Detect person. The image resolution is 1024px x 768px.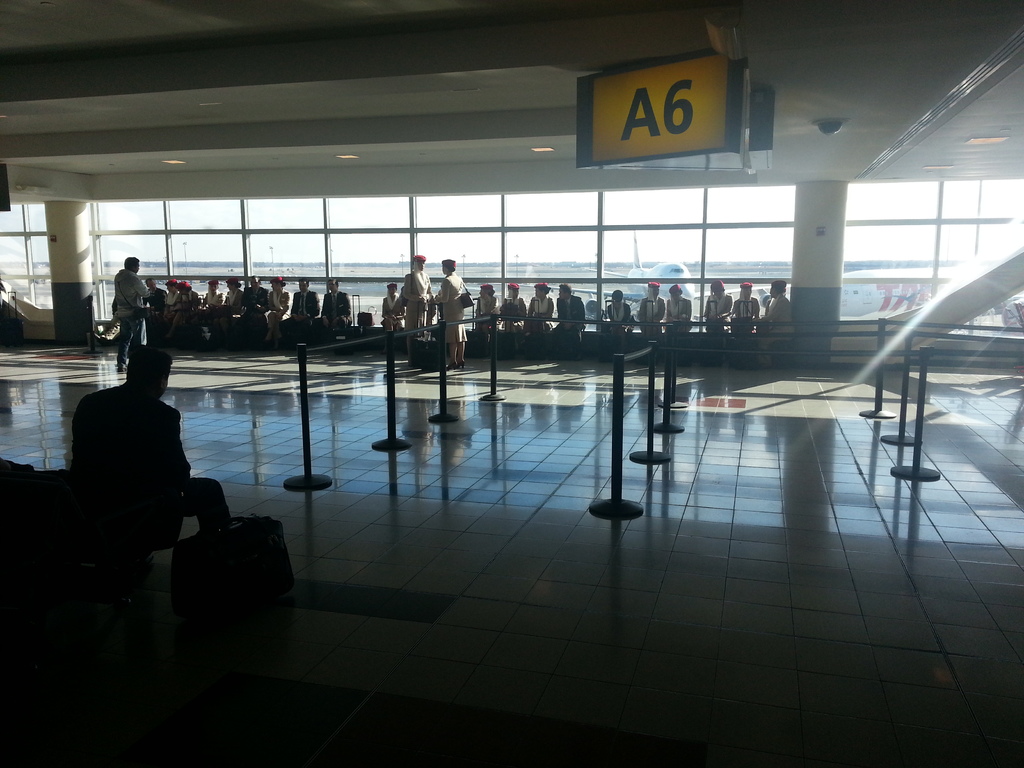
detection(110, 256, 156, 365).
